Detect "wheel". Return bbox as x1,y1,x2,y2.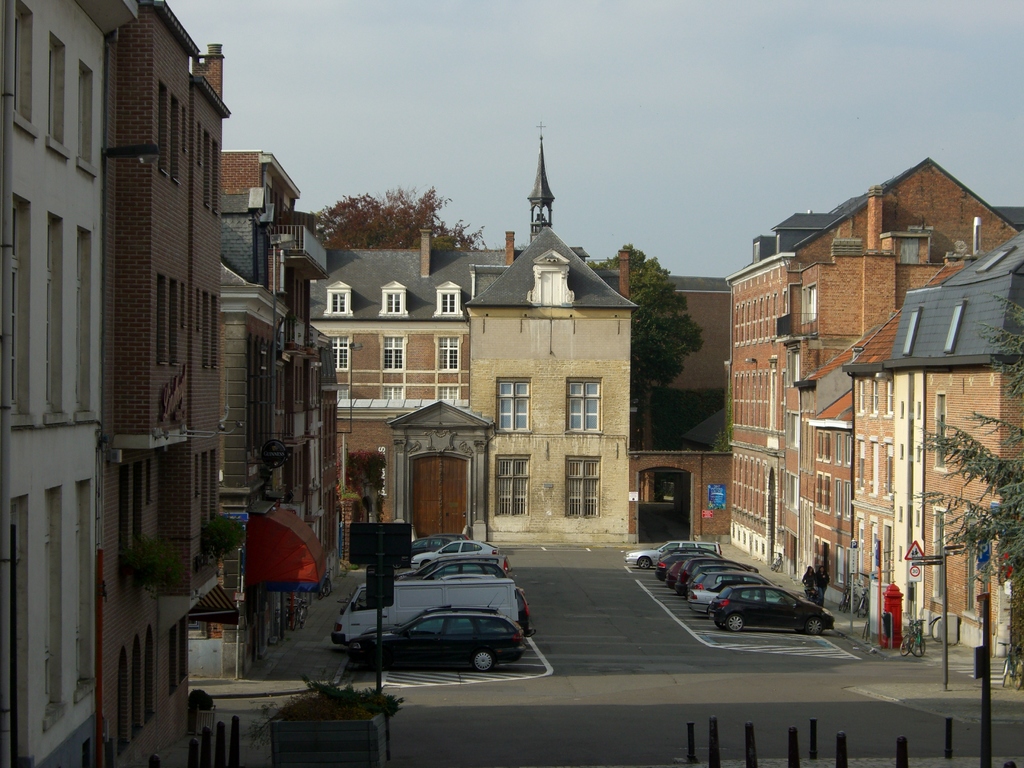
730,614,743,631.
